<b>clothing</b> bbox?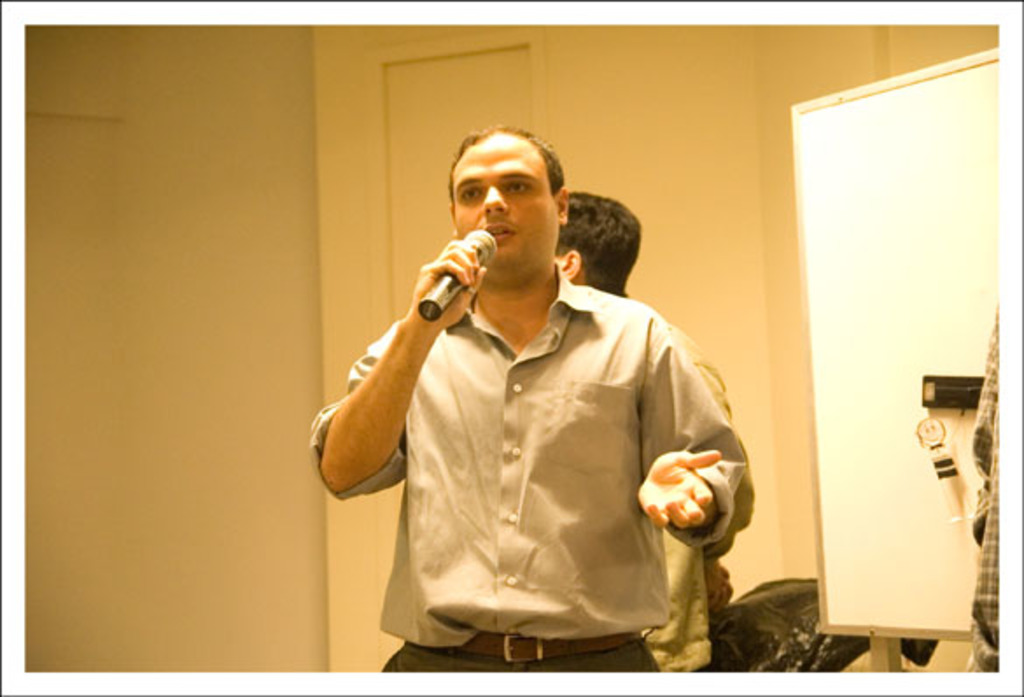
[334, 245, 751, 653]
